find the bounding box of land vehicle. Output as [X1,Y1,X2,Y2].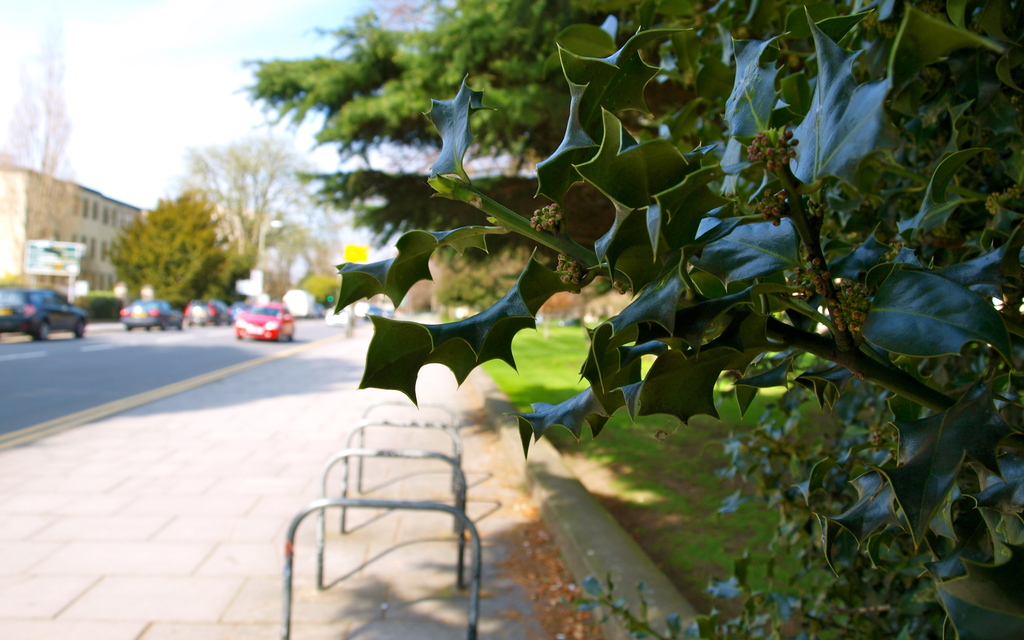
[122,303,181,328].
